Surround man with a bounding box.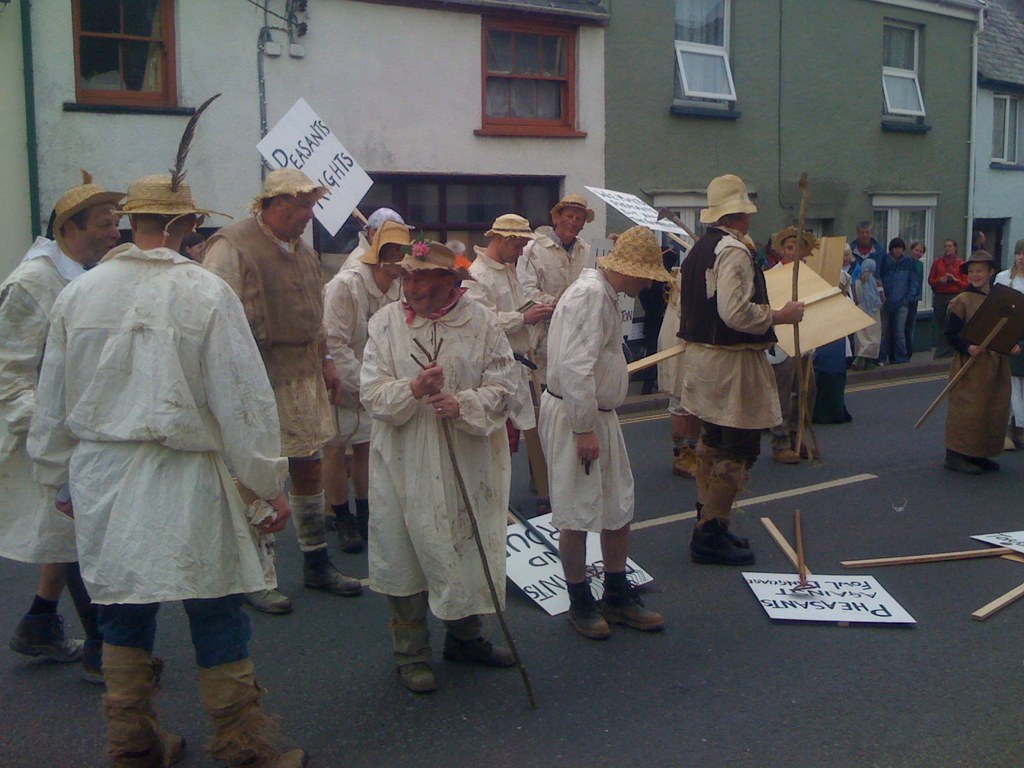
518/185/599/515.
